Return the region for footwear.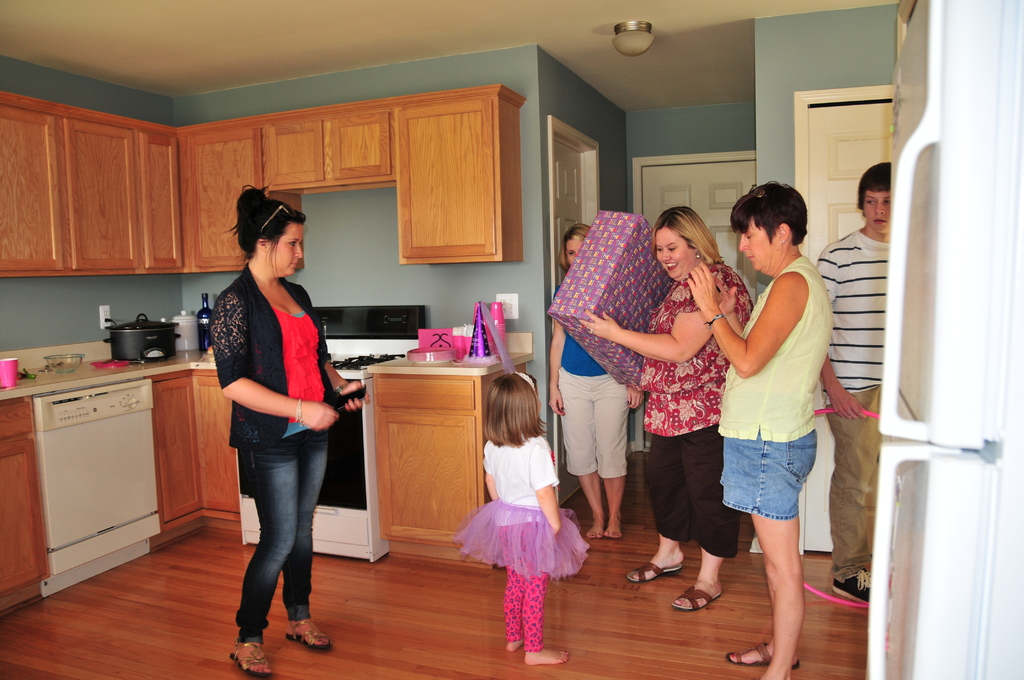
l=721, t=635, r=792, b=670.
